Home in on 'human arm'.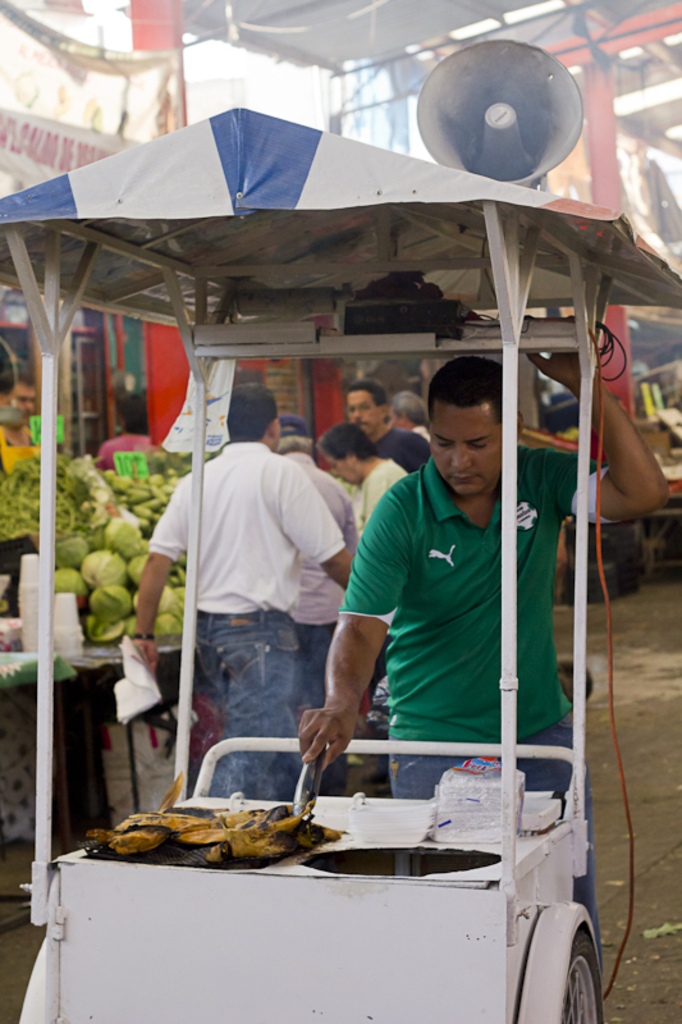
Homed in at bbox(408, 428, 434, 476).
